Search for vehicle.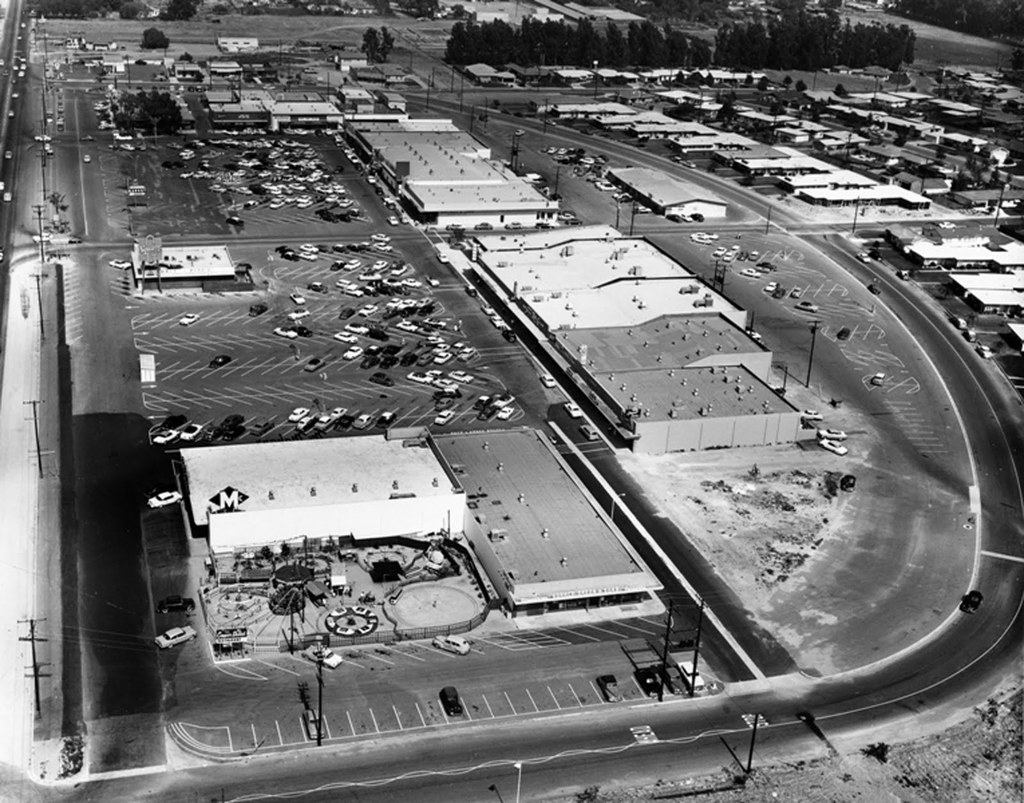
Found at pyautogui.locateOnScreen(298, 634, 333, 669).
